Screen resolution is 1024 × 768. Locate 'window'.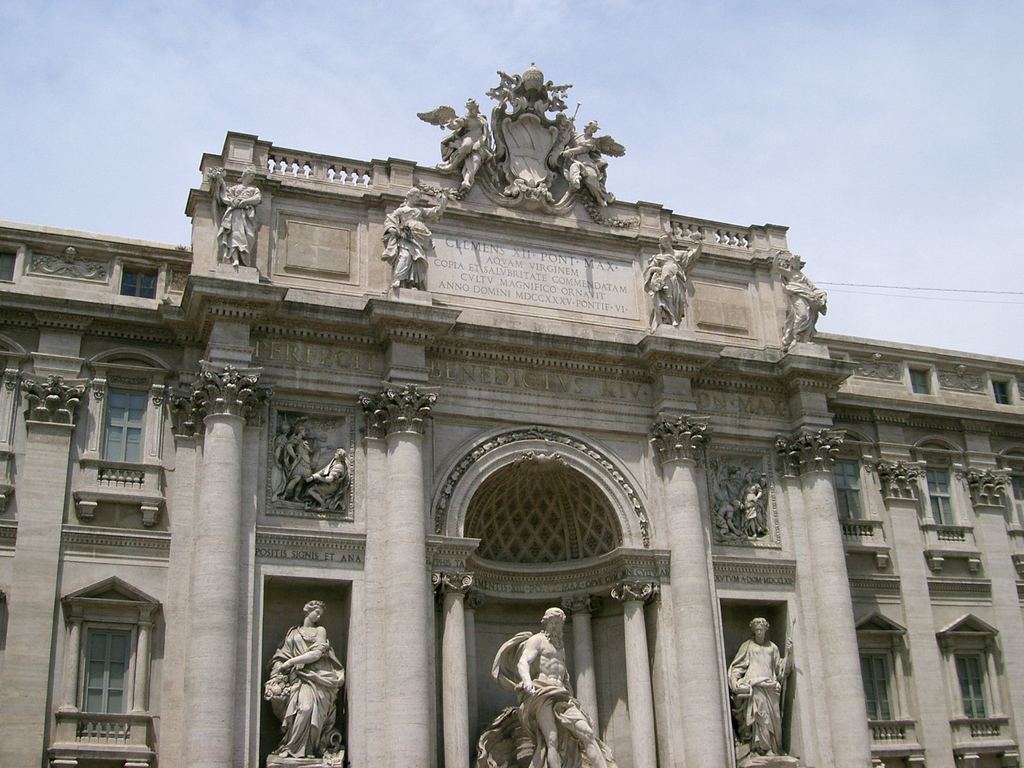
(959, 654, 993, 721).
